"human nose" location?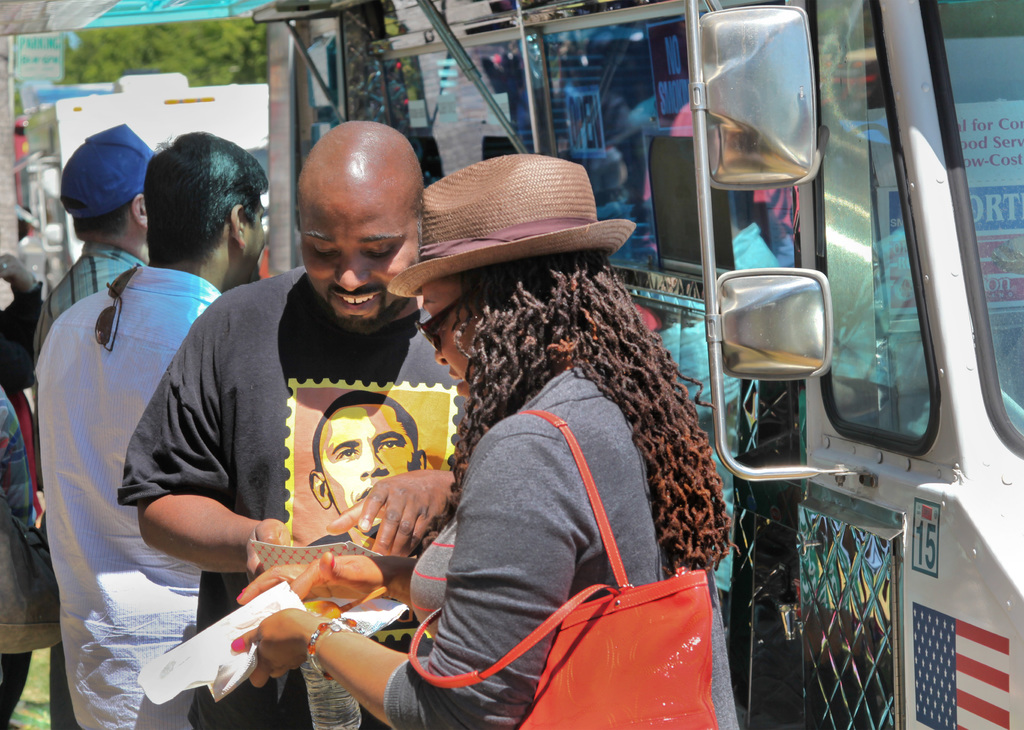
rect(334, 257, 371, 292)
